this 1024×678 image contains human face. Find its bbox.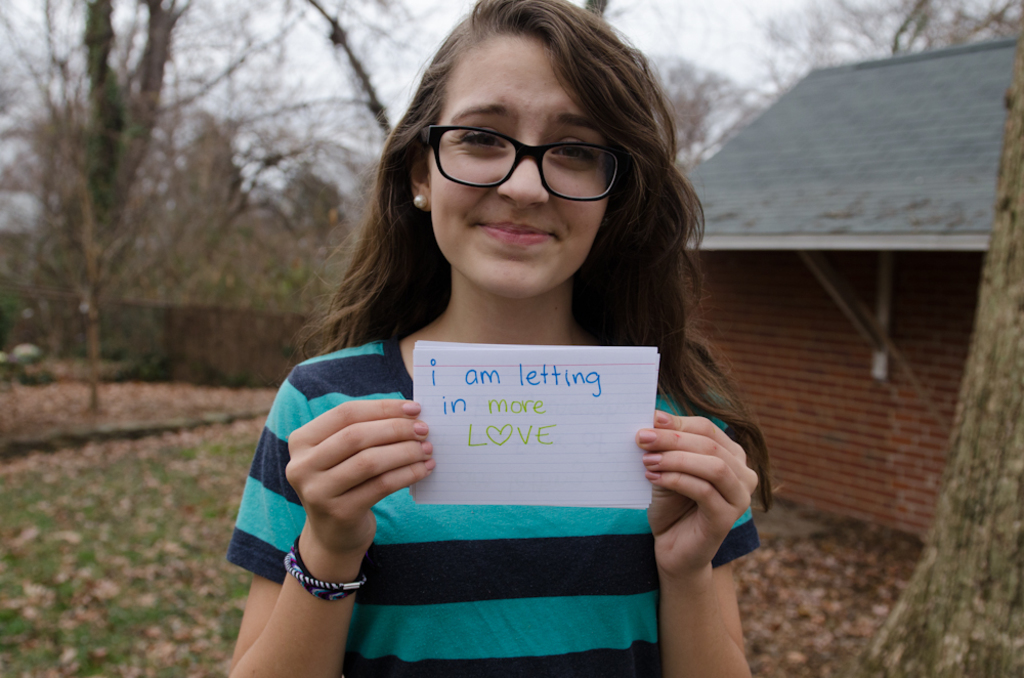
<bbox>423, 33, 618, 303</bbox>.
